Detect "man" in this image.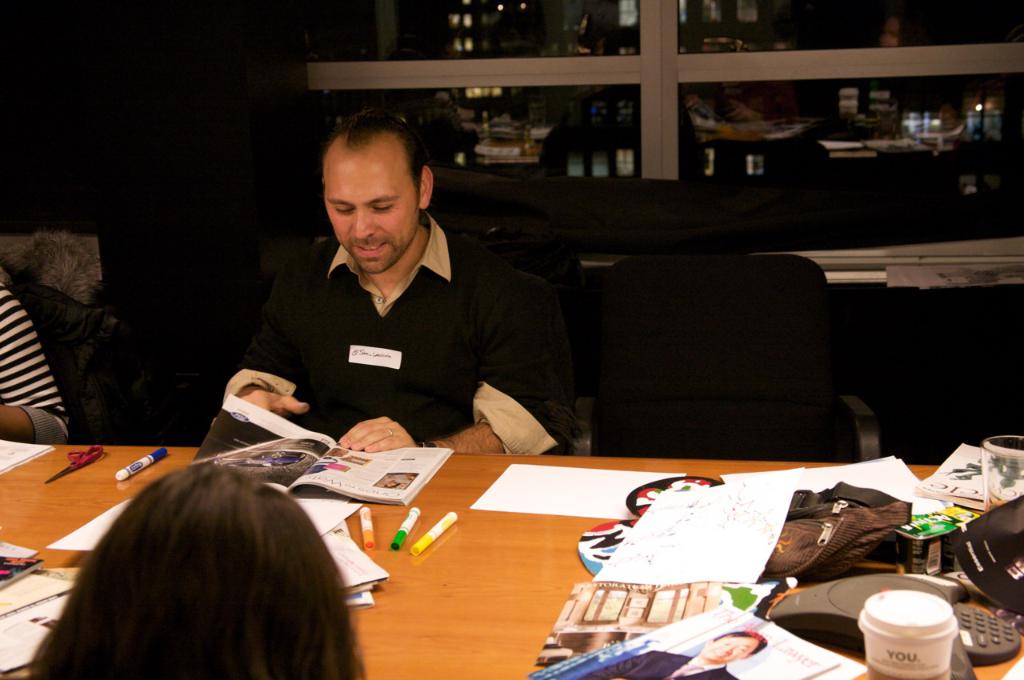
Detection: BBox(222, 109, 582, 480).
